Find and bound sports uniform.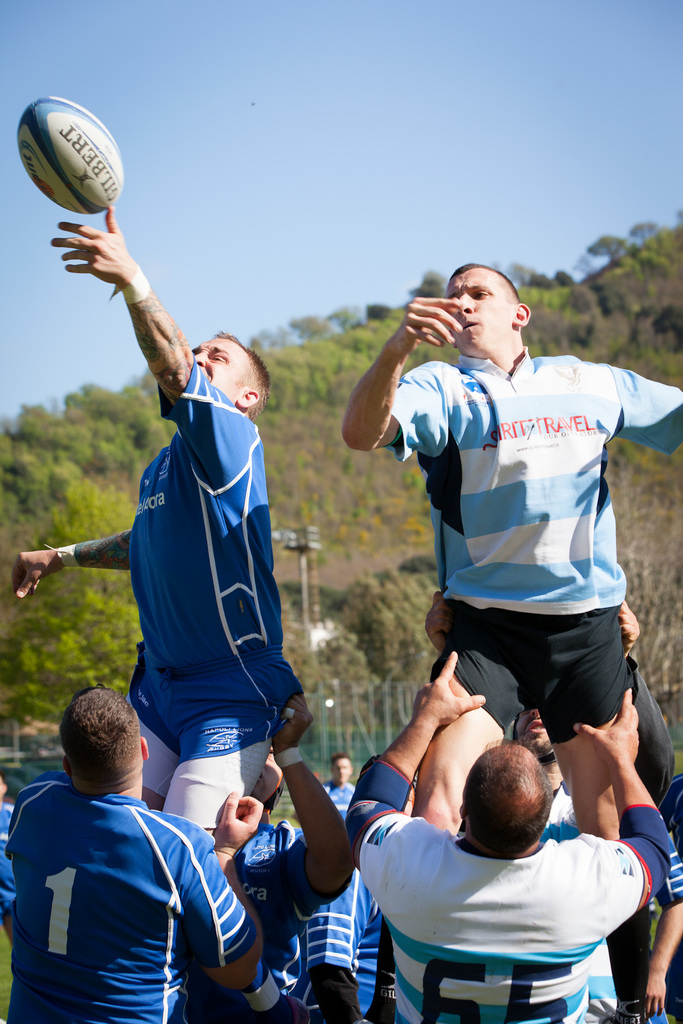
Bound: rect(384, 347, 682, 741).
